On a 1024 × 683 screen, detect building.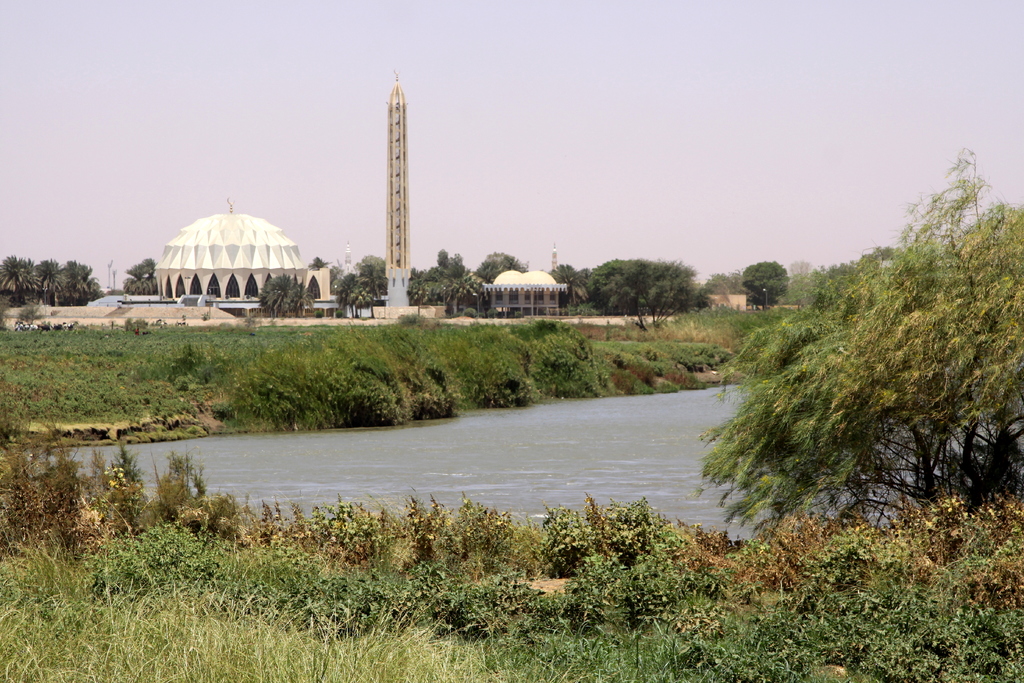
detection(484, 269, 570, 320).
